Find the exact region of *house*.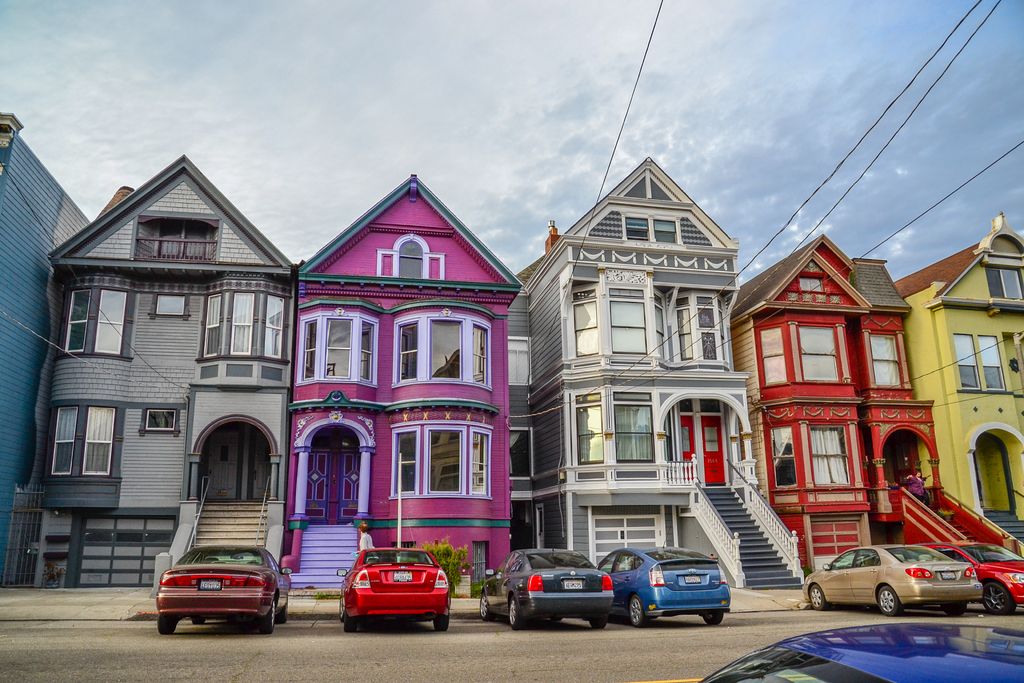
Exact region: detection(0, 113, 92, 580).
